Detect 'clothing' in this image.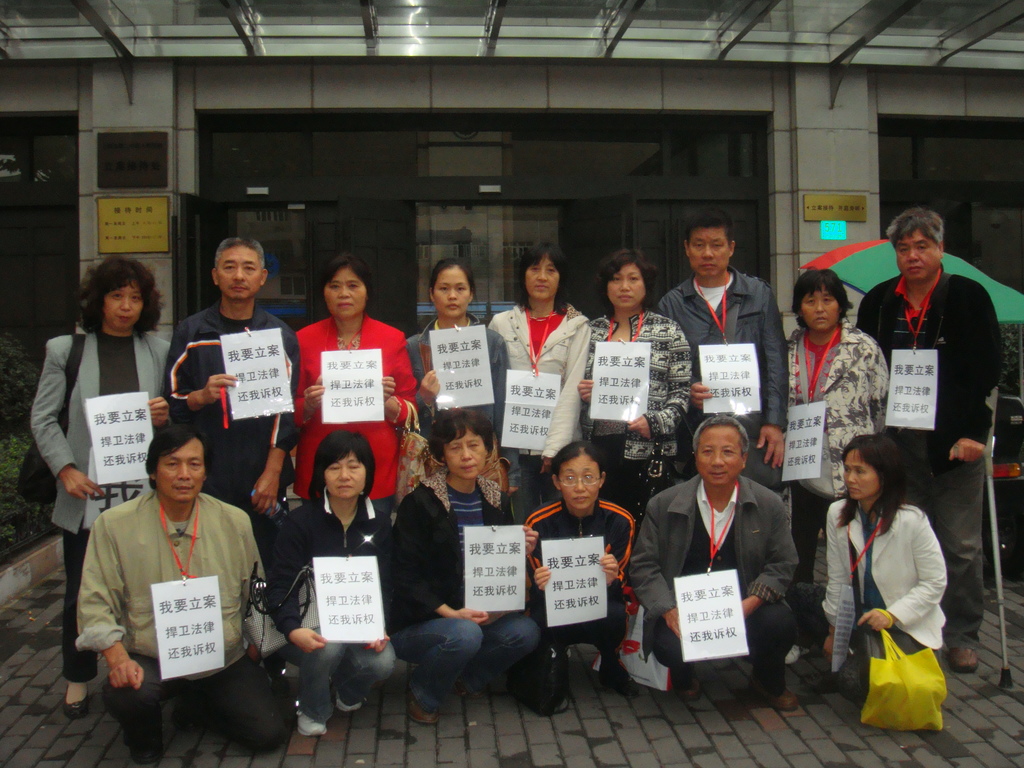
Detection: [x1=585, y1=314, x2=694, y2=525].
